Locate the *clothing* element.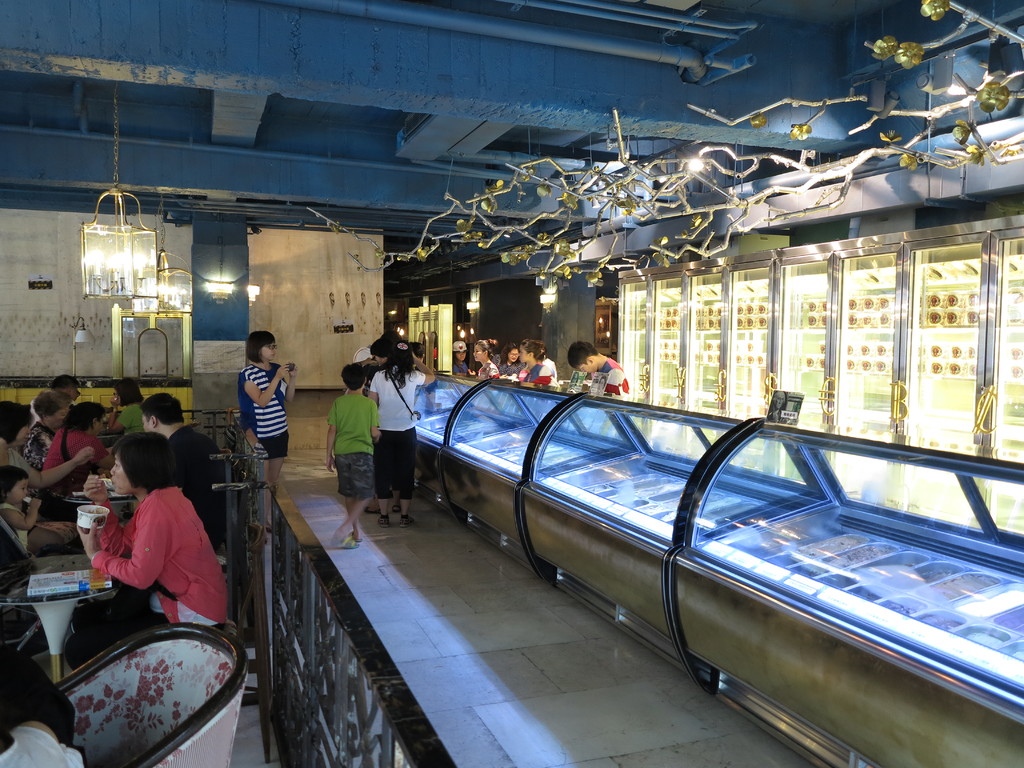
Element bbox: 367, 362, 423, 505.
